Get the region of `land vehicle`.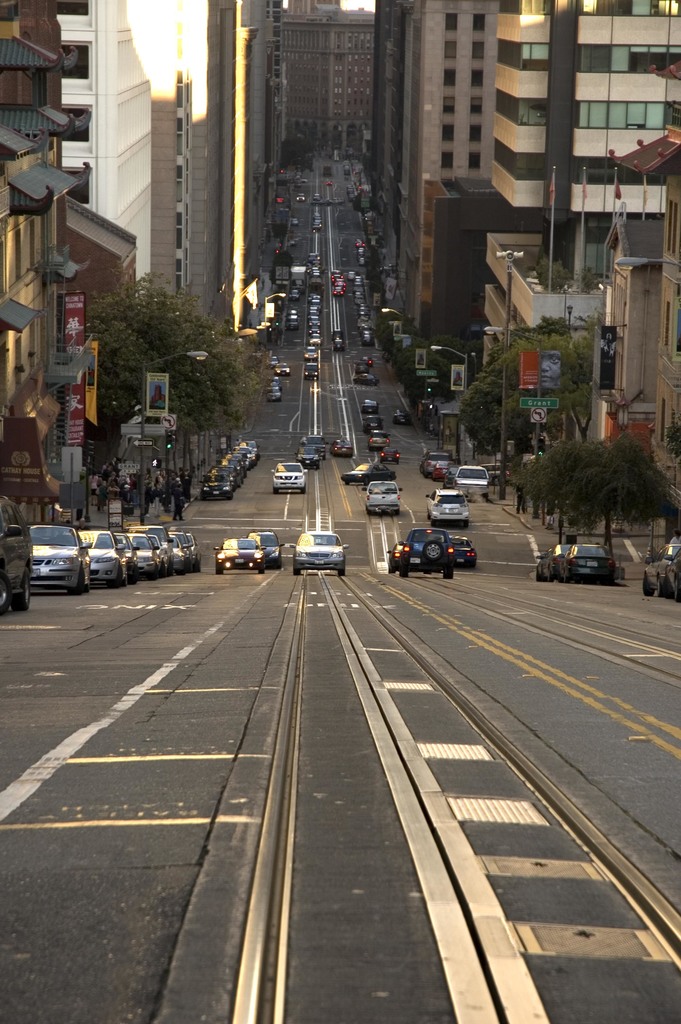
<box>363,478,403,516</box>.
